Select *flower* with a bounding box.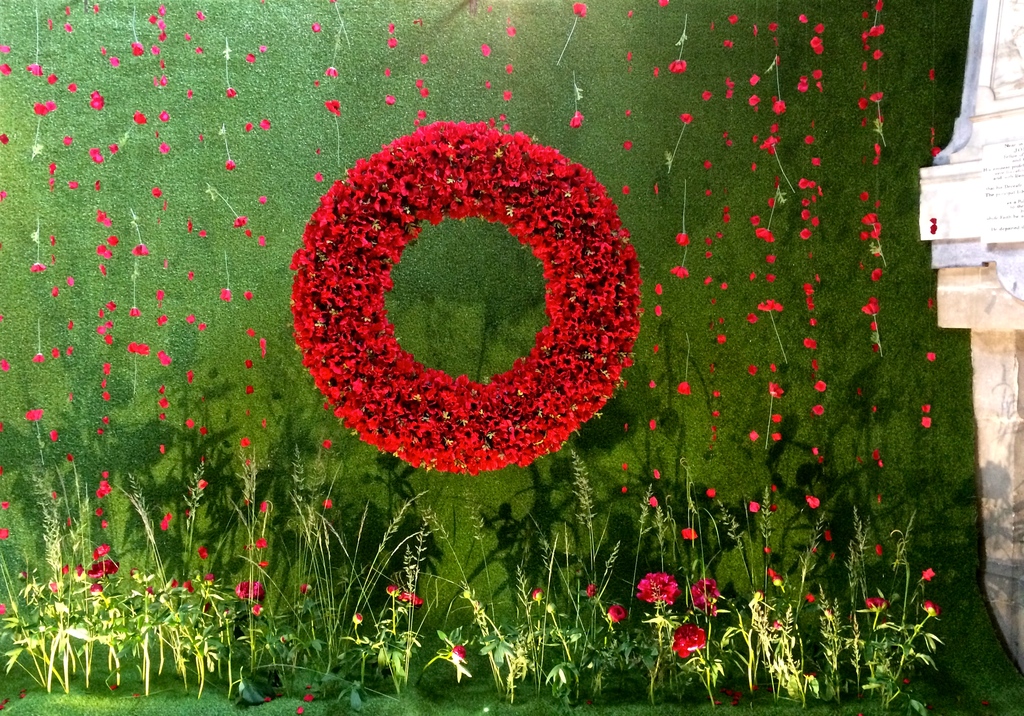
pyautogui.locateOnScreen(401, 589, 427, 603).
